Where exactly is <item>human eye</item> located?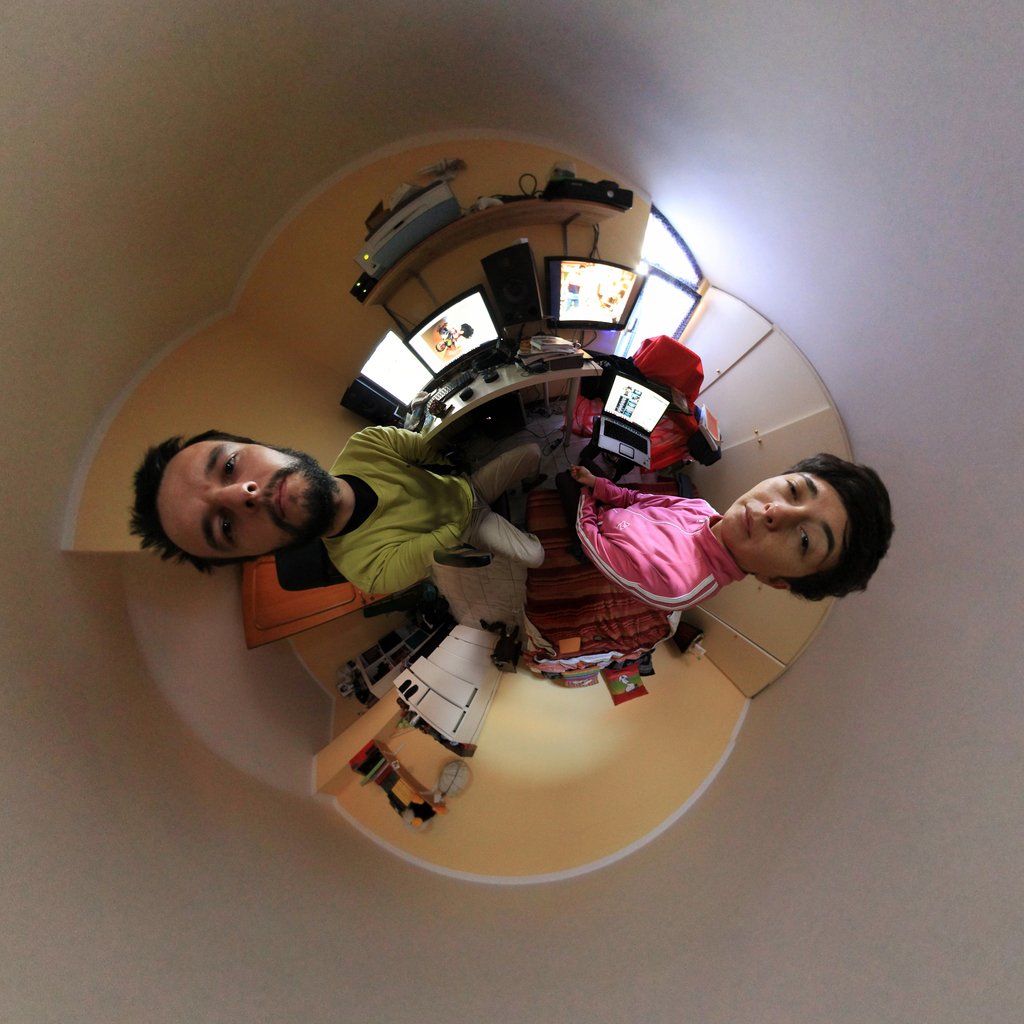
Its bounding box is Rect(217, 515, 238, 552).
